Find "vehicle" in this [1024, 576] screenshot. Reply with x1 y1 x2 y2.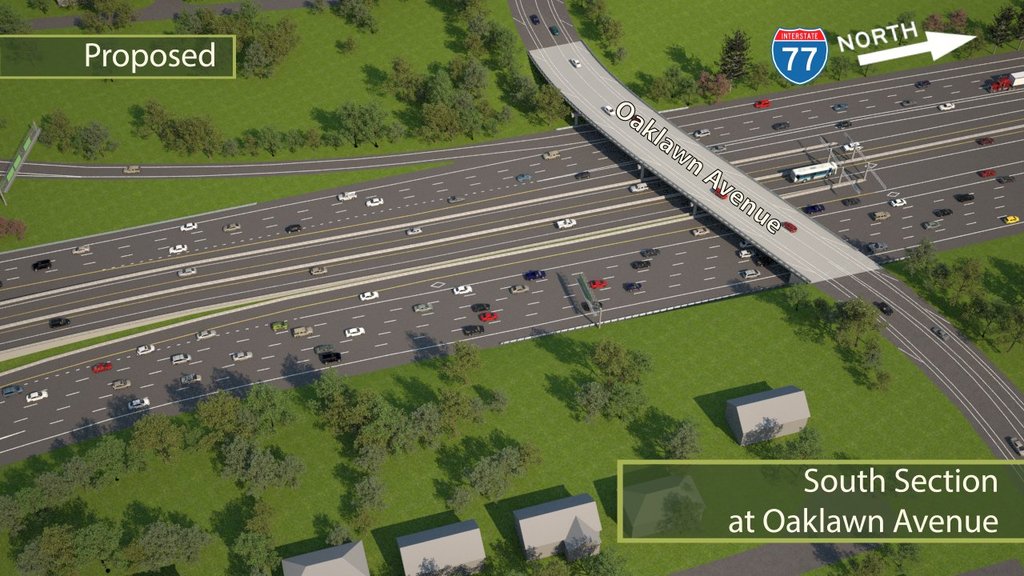
634 255 650 272.
